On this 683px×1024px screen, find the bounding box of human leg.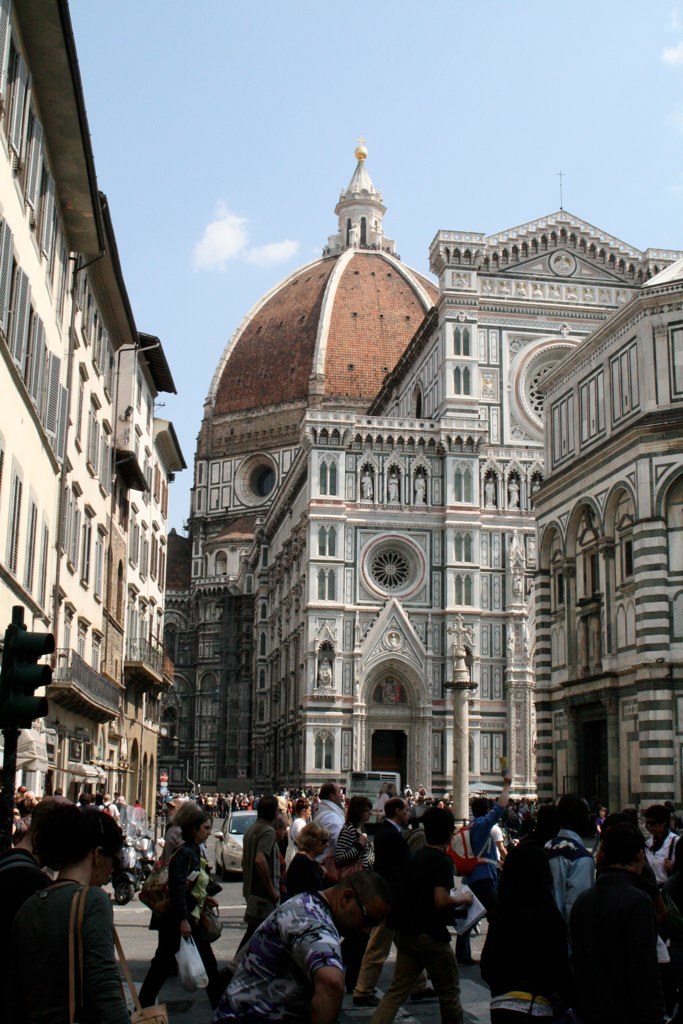
Bounding box: [x1=351, y1=912, x2=405, y2=1015].
